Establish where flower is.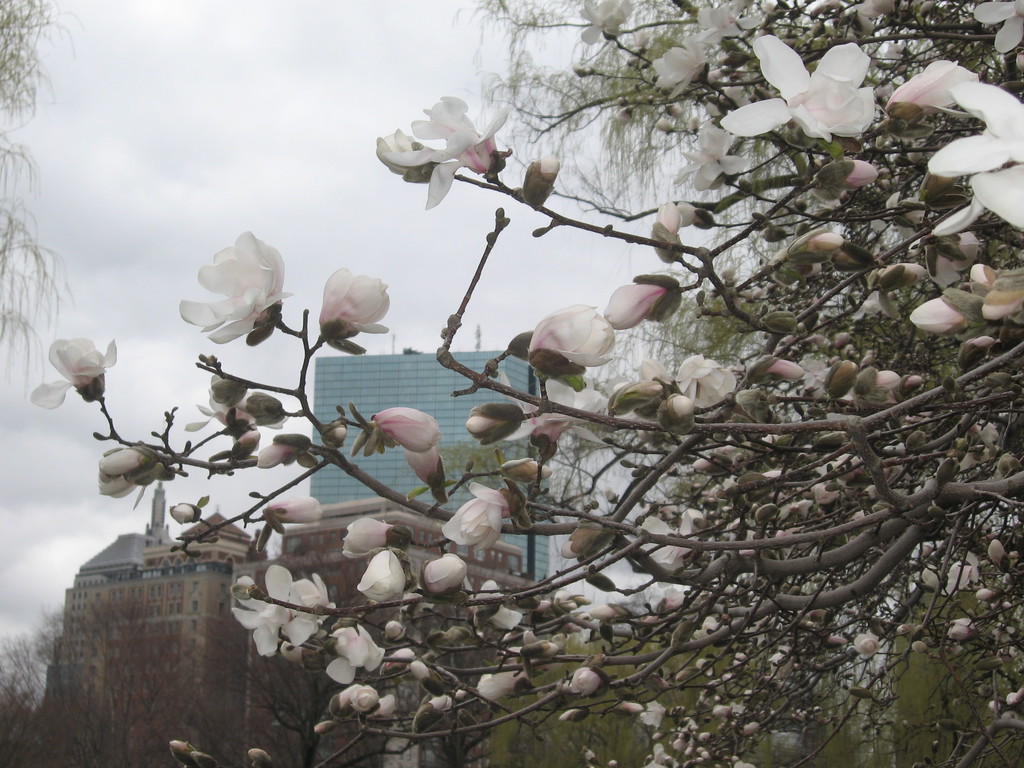
Established at 813, 161, 876, 188.
